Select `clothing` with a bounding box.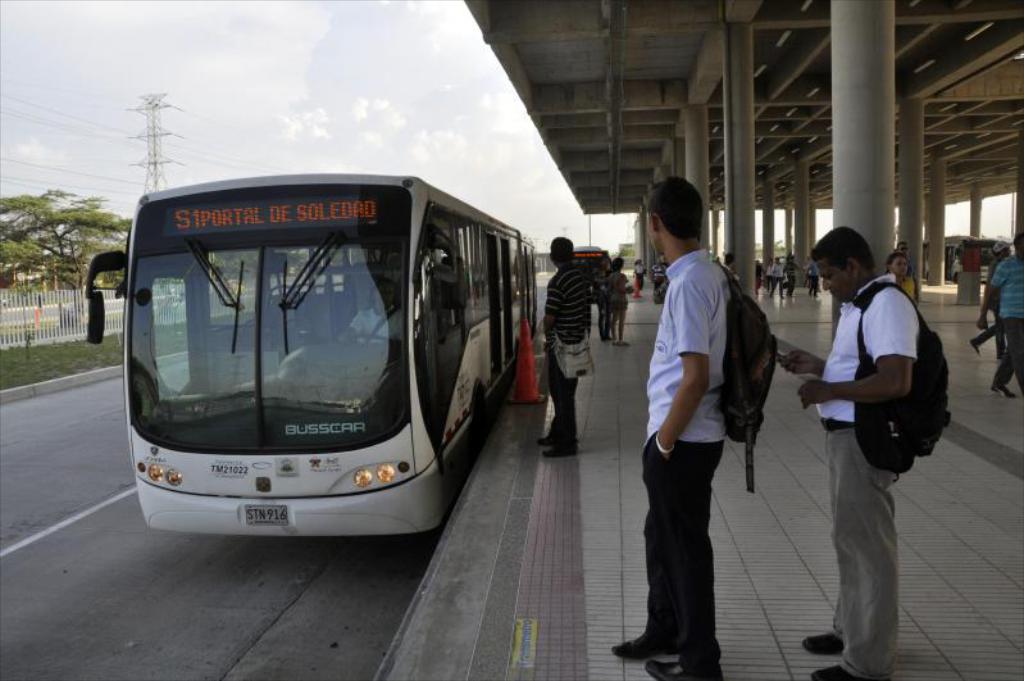
l=986, t=253, r=1023, b=394.
